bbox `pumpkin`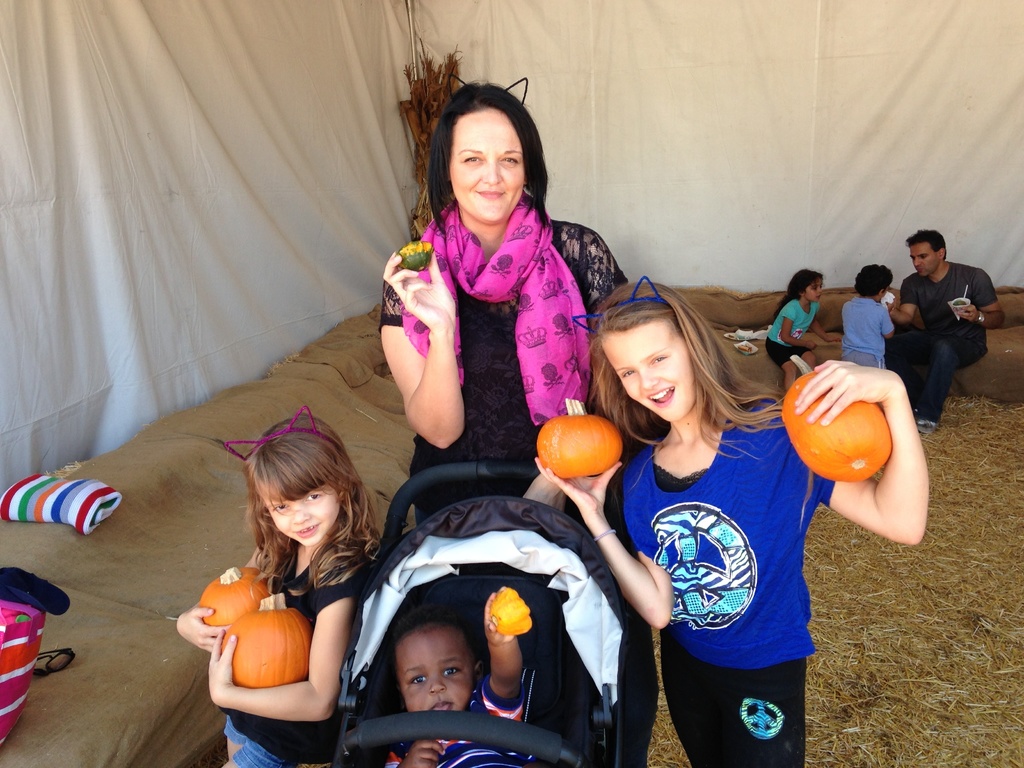
rect(202, 563, 266, 627)
